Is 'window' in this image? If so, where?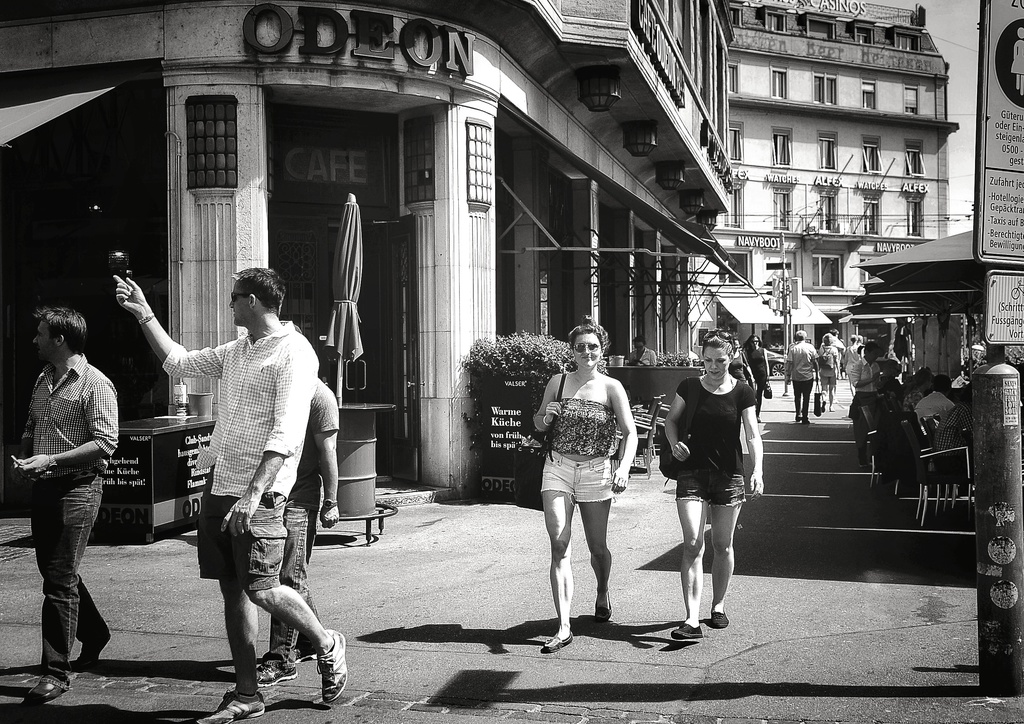
Yes, at box=[907, 139, 924, 182].
